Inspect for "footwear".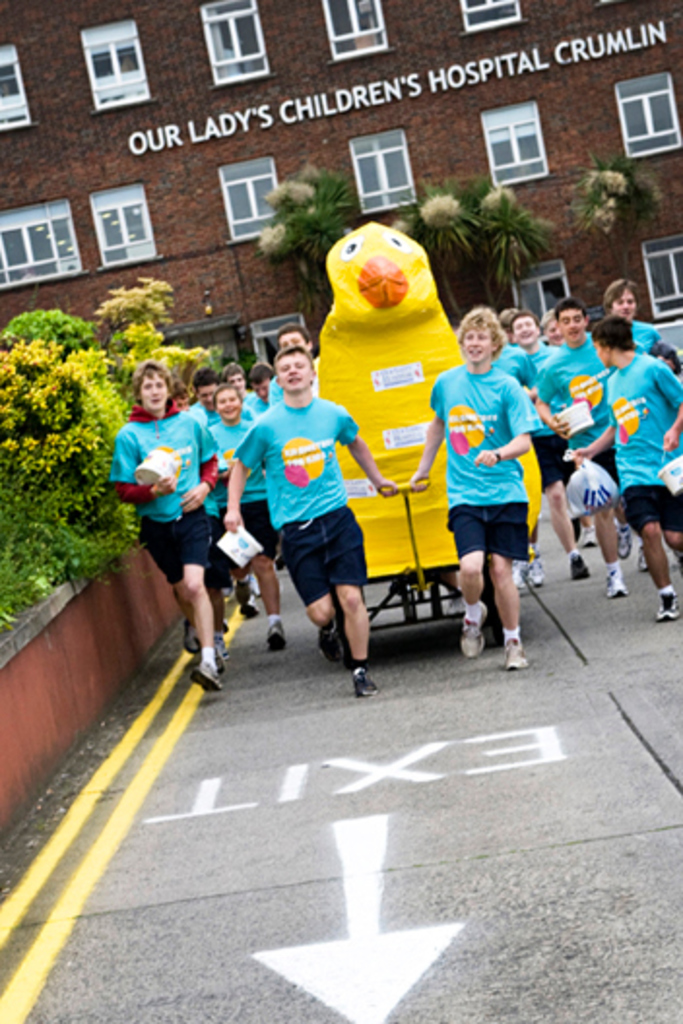
Inspection: l=526, t=553, r=541, b=586.
